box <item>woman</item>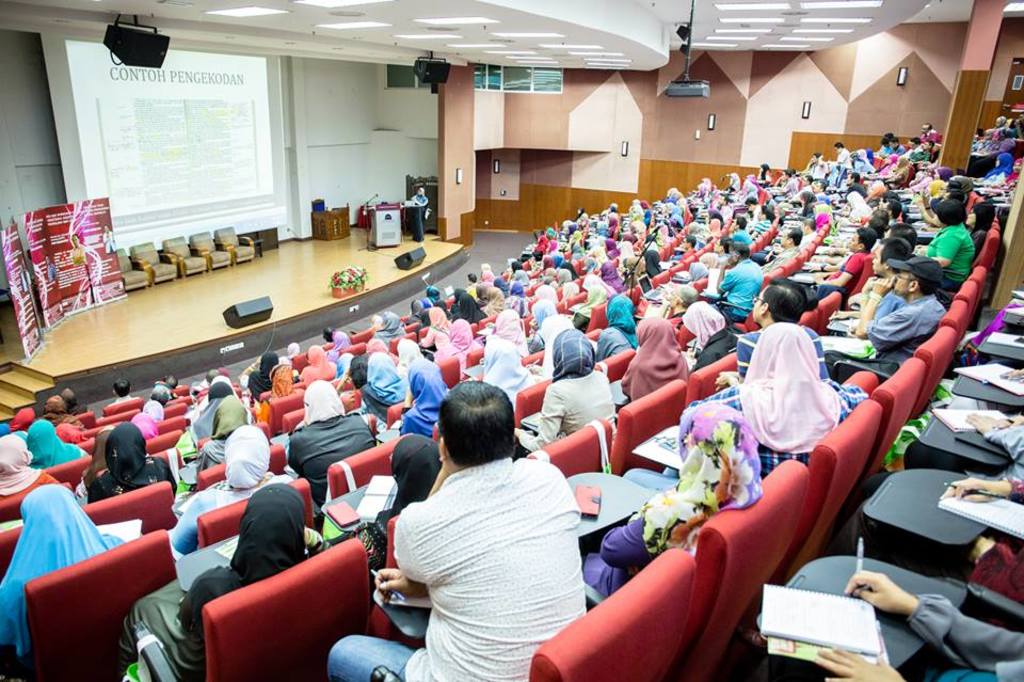
<box>481,268,491,282</box>
